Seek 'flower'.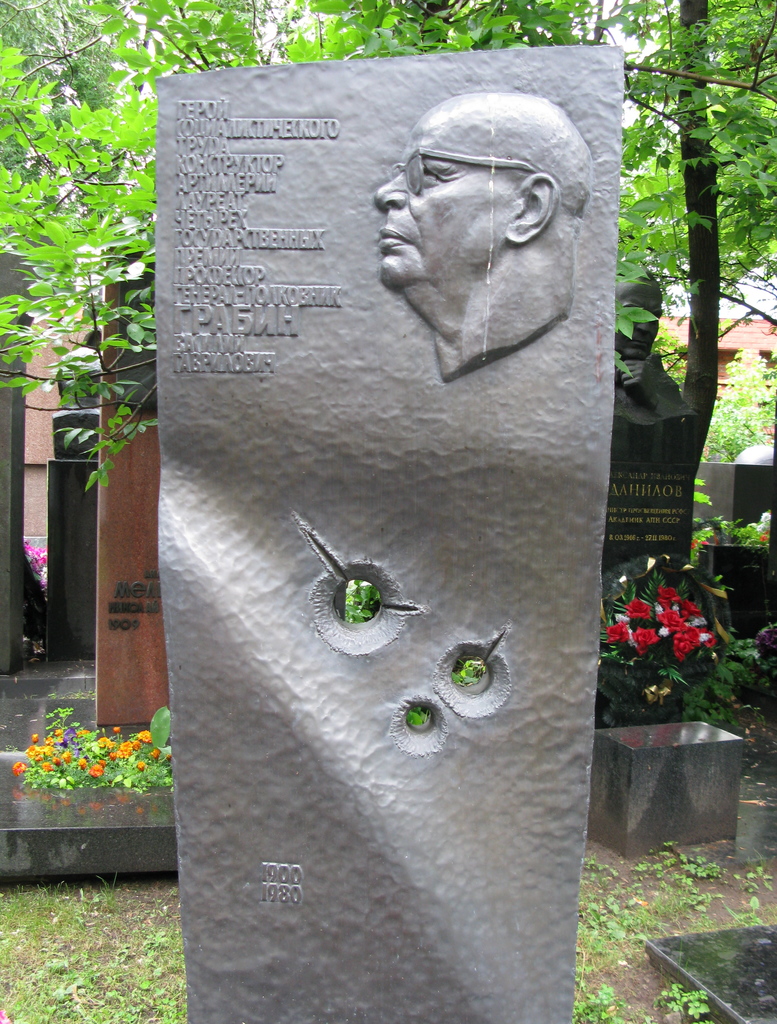
Rect(623, 600, 652, 618).
